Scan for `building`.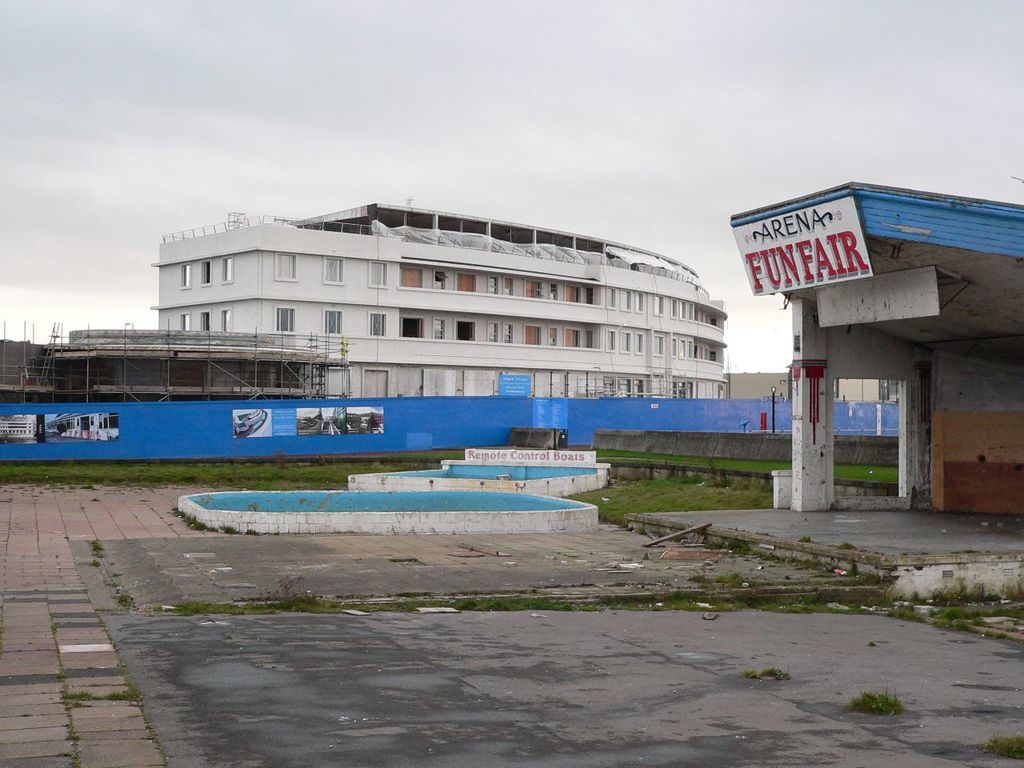
Scan result: 148,200,726,404.
